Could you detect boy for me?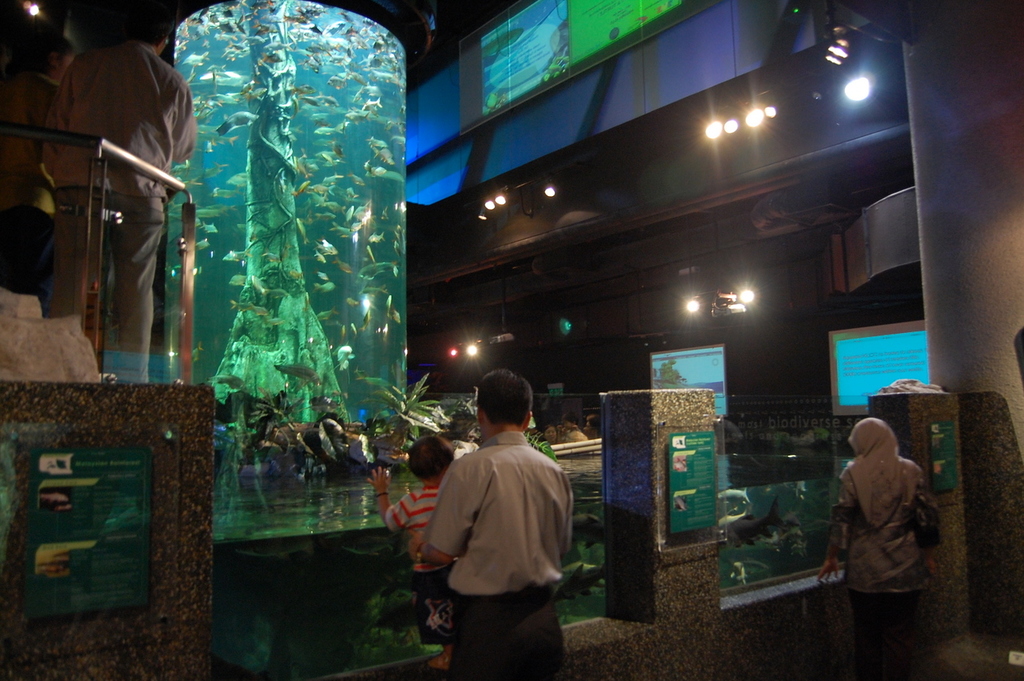
Detection result: {"x1": 367, "y1": 432, "x2": 458, "y2": 670}.
